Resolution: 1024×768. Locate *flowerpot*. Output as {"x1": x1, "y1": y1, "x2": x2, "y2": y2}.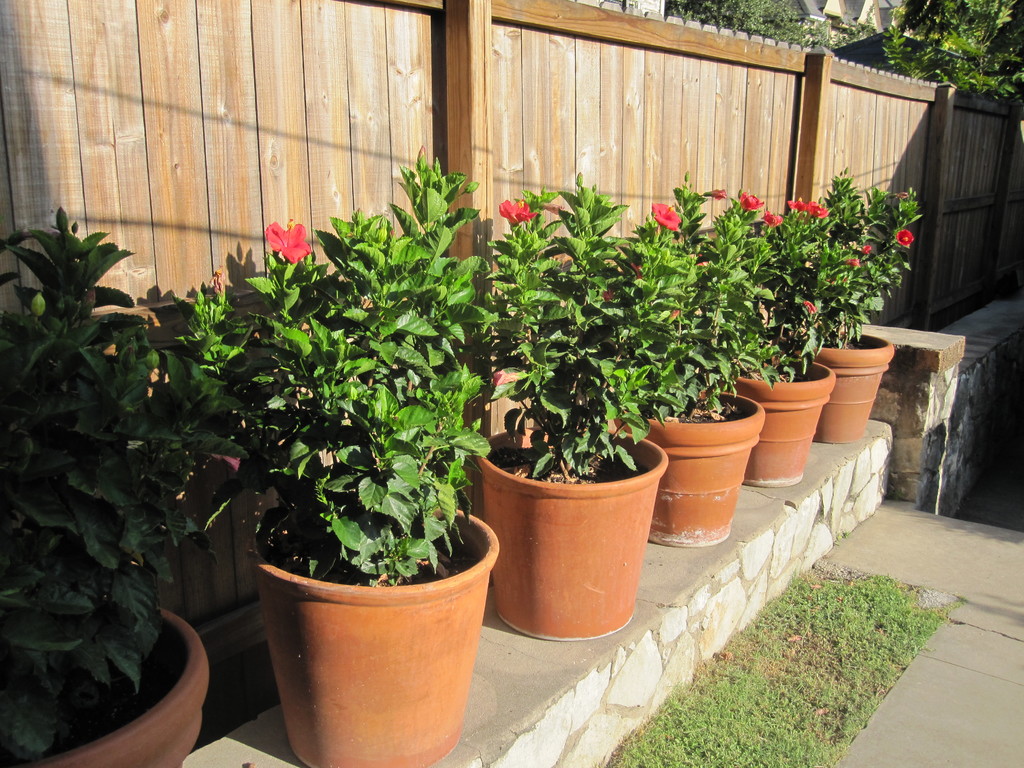
{"x1": 710, "y1": 353, "x2": 834, "y2": 488}.
